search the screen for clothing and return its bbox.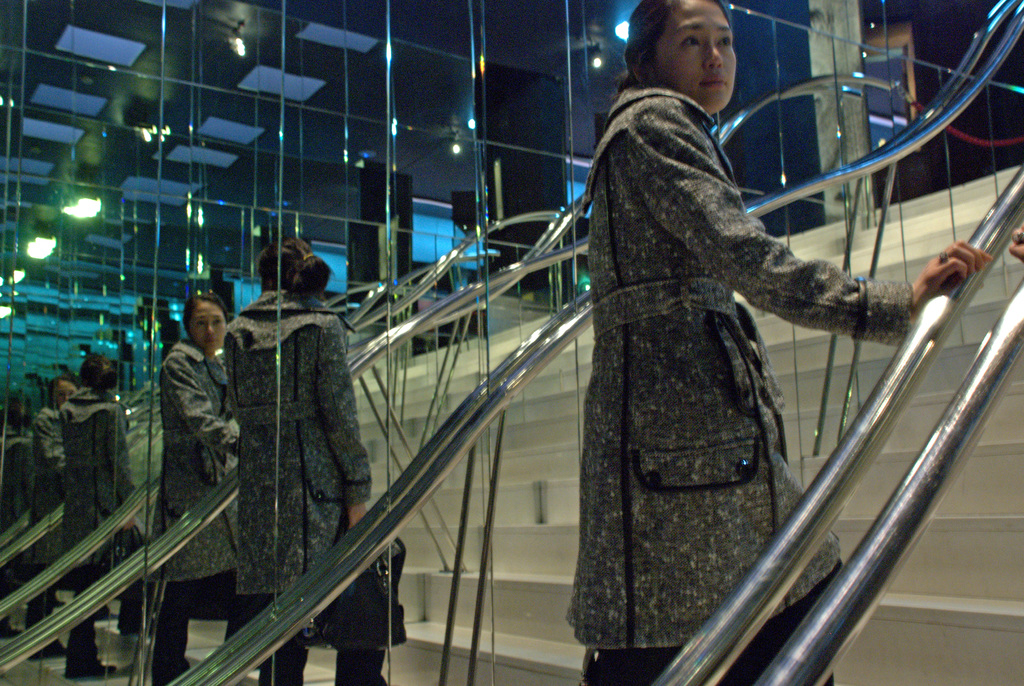
Found: <bbox>12, 383, 77, 568</bbox>.
